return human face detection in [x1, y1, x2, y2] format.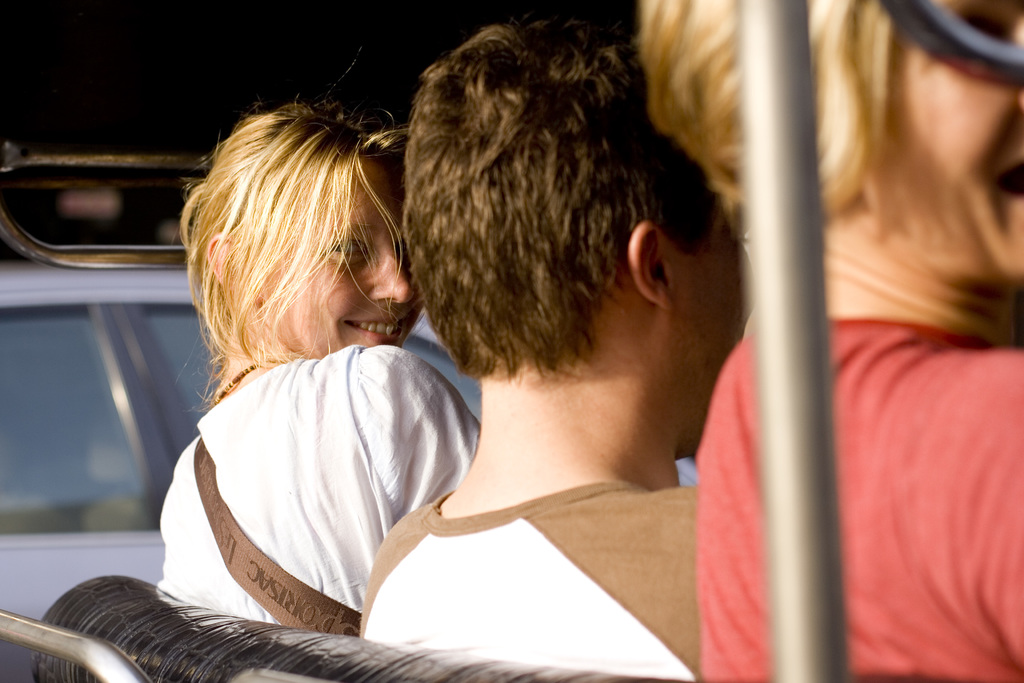
[890, 0, 1023, 277].
